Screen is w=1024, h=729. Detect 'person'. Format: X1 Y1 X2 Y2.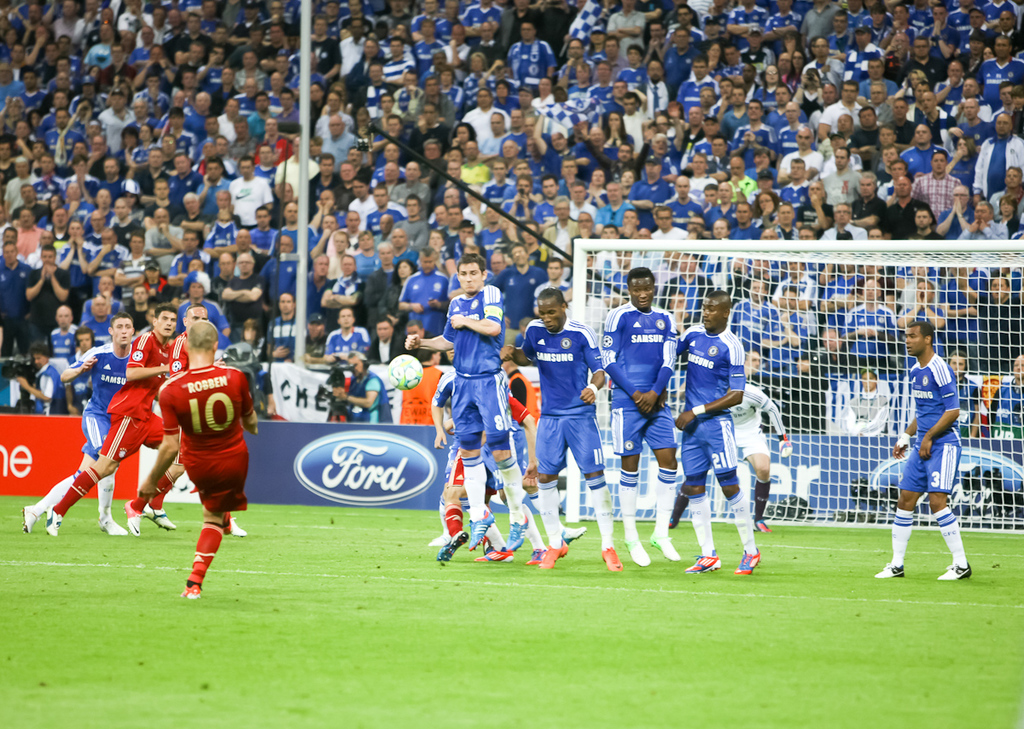
503 0 536 44.
